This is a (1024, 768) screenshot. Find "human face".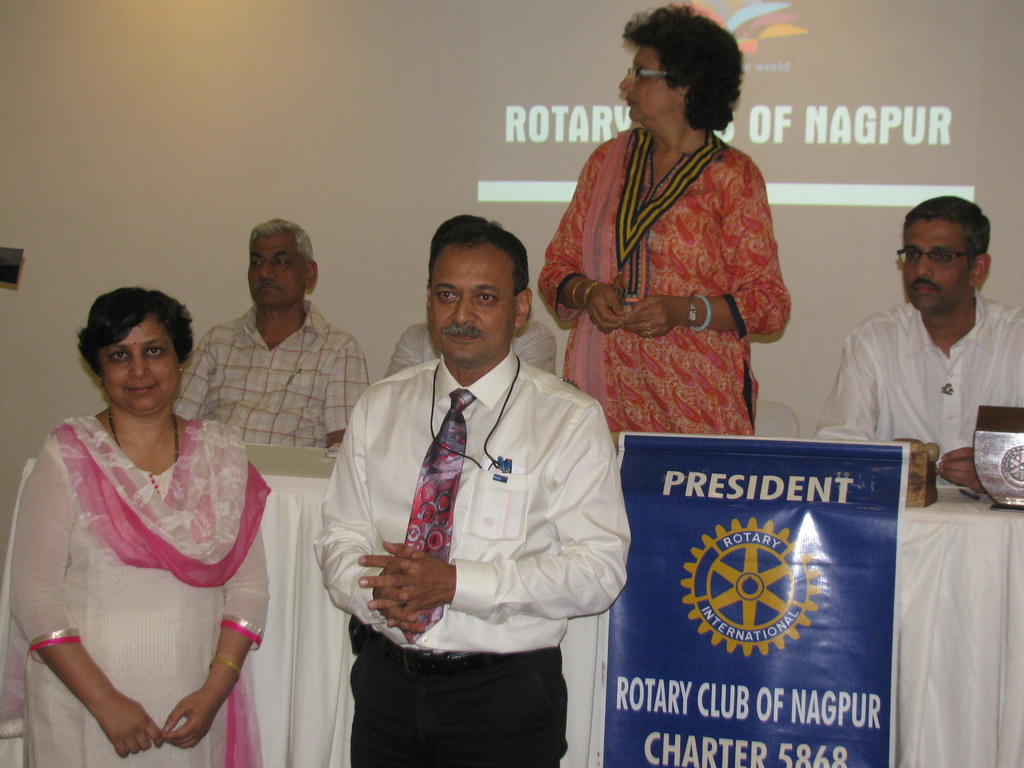
Bounding box: l=897, t=219, r=973, b=312.
